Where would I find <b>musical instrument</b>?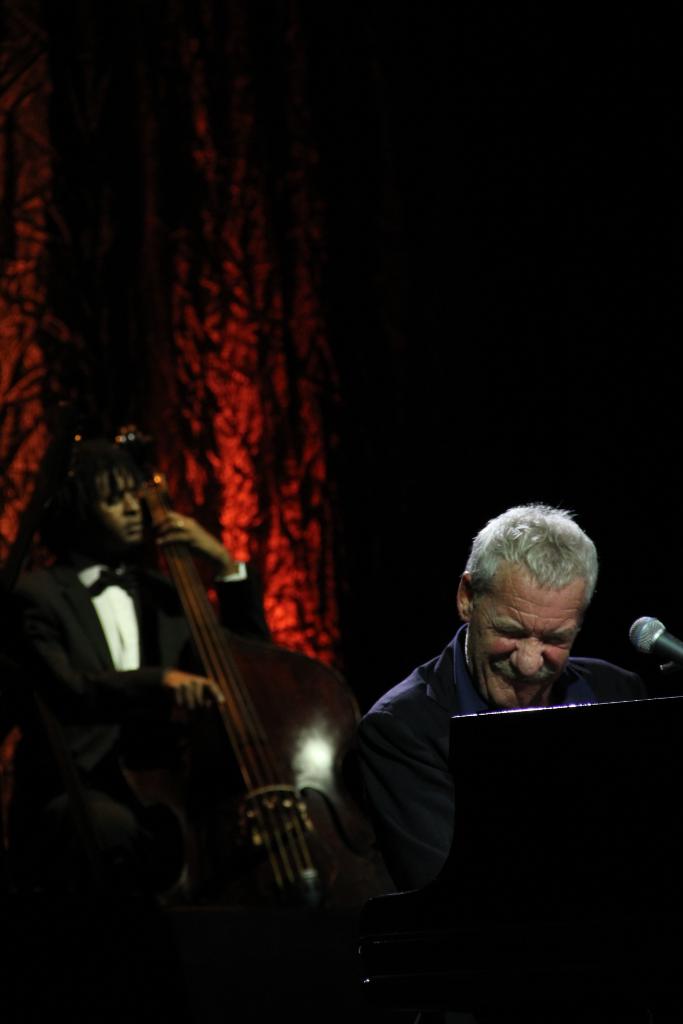
At [x1=104, y1=449, x2=370, y2=918].
